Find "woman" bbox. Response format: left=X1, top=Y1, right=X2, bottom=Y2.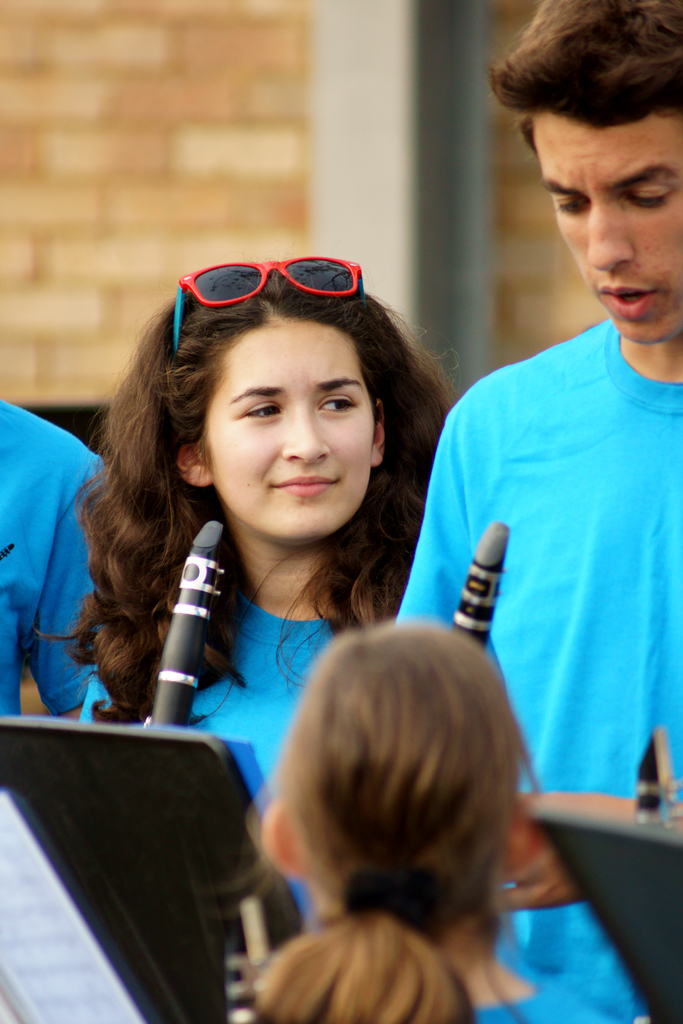
left=28, top=255, right=467, bottom=927.
